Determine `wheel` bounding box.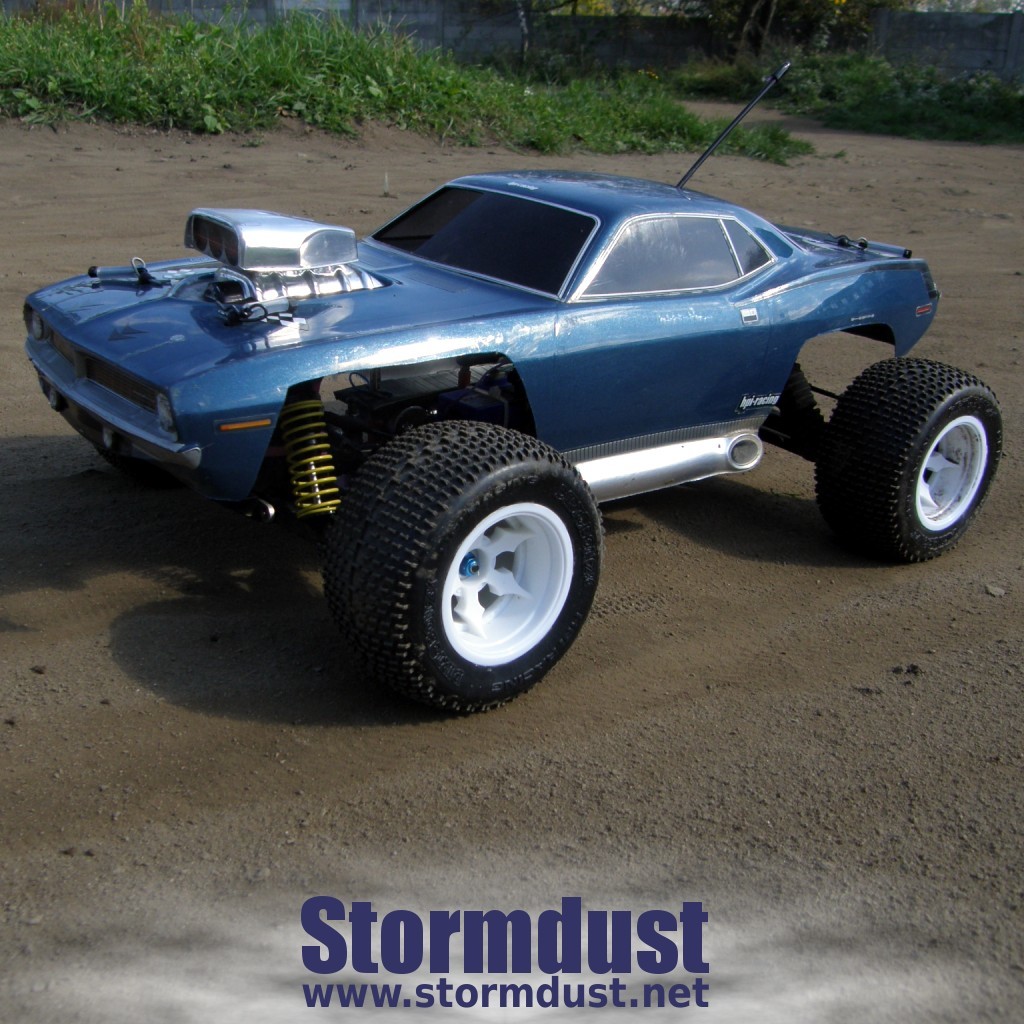
Determined: bbox=(343, 433, 610, 699).
